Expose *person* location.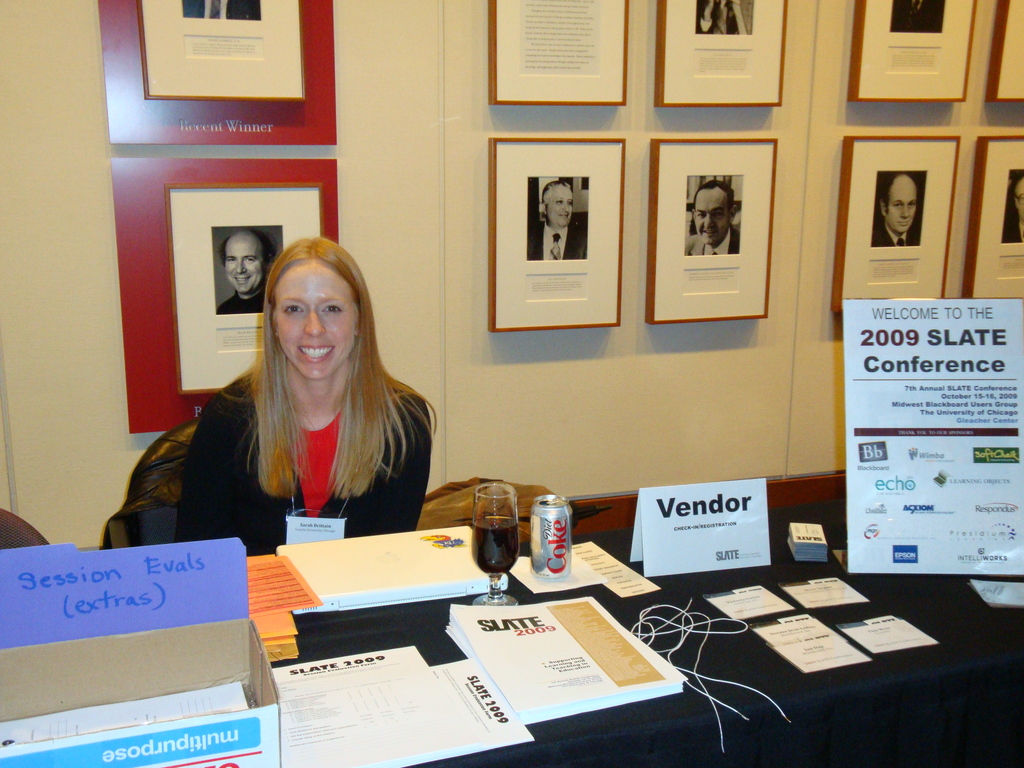
Exposed at bbox(181, 0, 262, 22).
